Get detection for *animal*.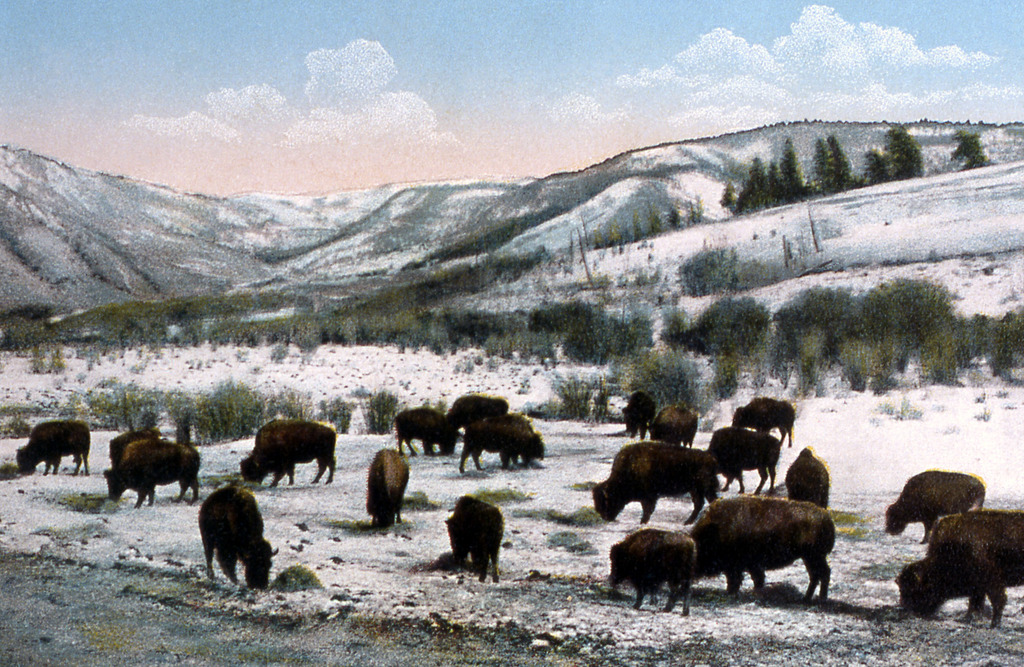
Detection: BBox(591, 438, 724, 527).
